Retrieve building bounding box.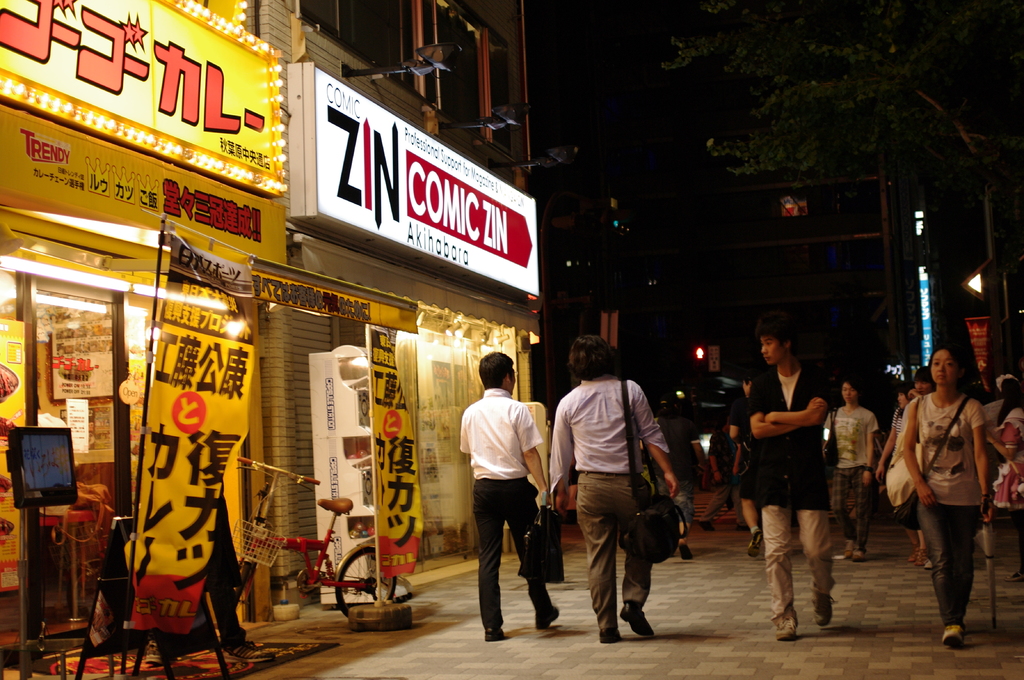
Bounding box: x1=536 y1=107 x2=924 y2=393.
